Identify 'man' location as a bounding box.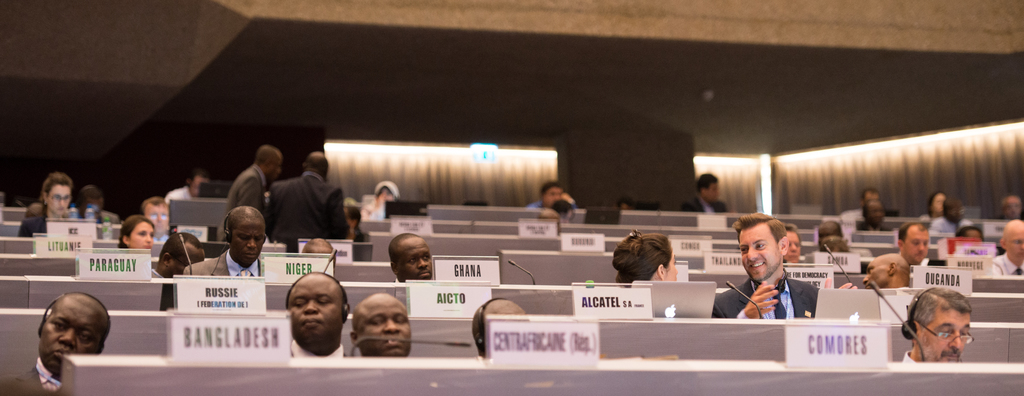
crop(230, 148, 283, 212).
